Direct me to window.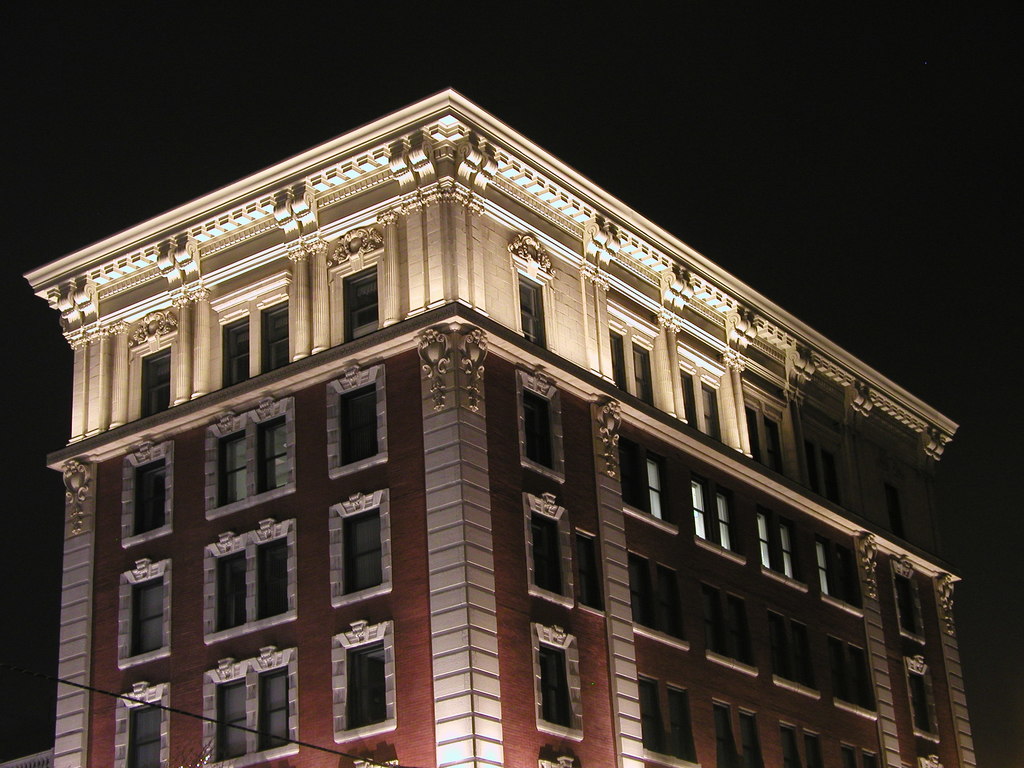
Direction: box(520, 381, 554, 474).
